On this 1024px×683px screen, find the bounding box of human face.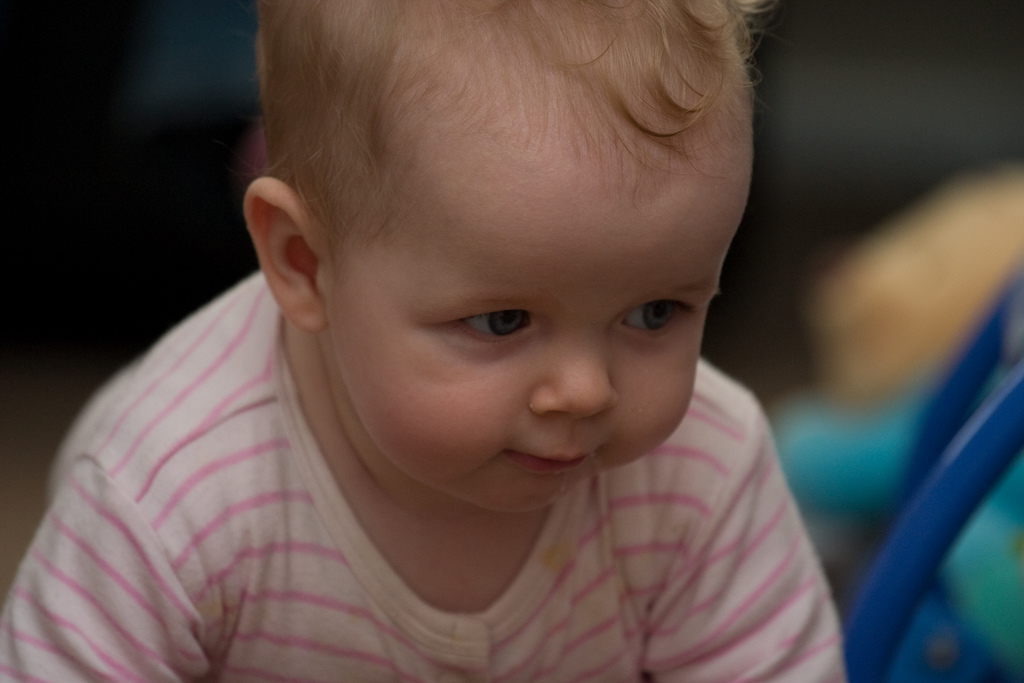
Bounding box: <region>334, 187, 749, 514</region>.
